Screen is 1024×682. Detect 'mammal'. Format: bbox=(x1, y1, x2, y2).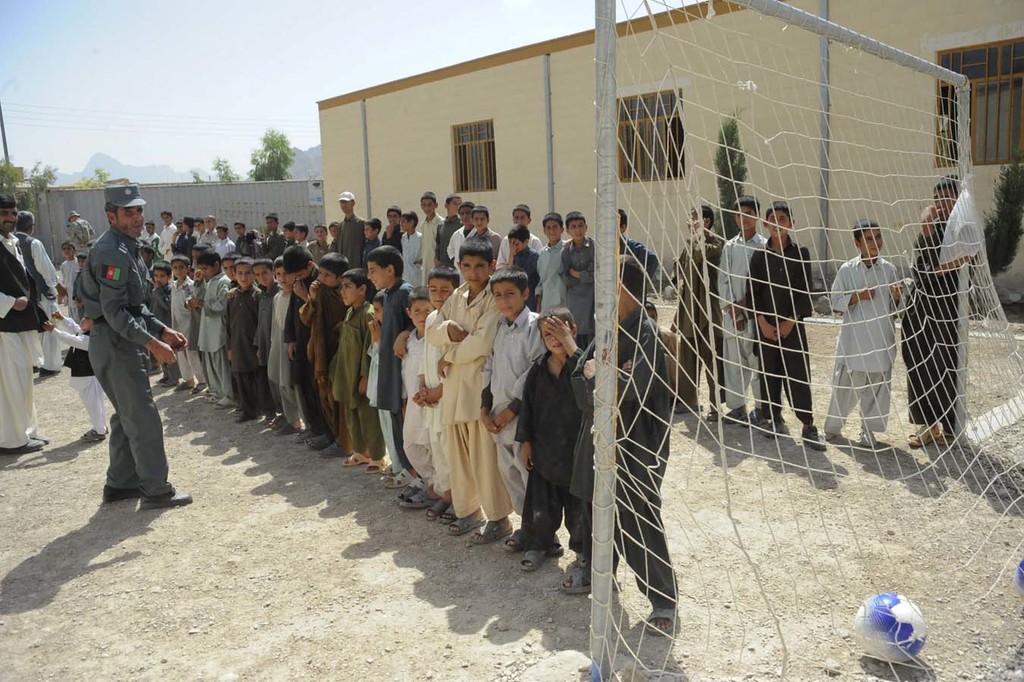
bbox=(664, 204, 723, 423).
